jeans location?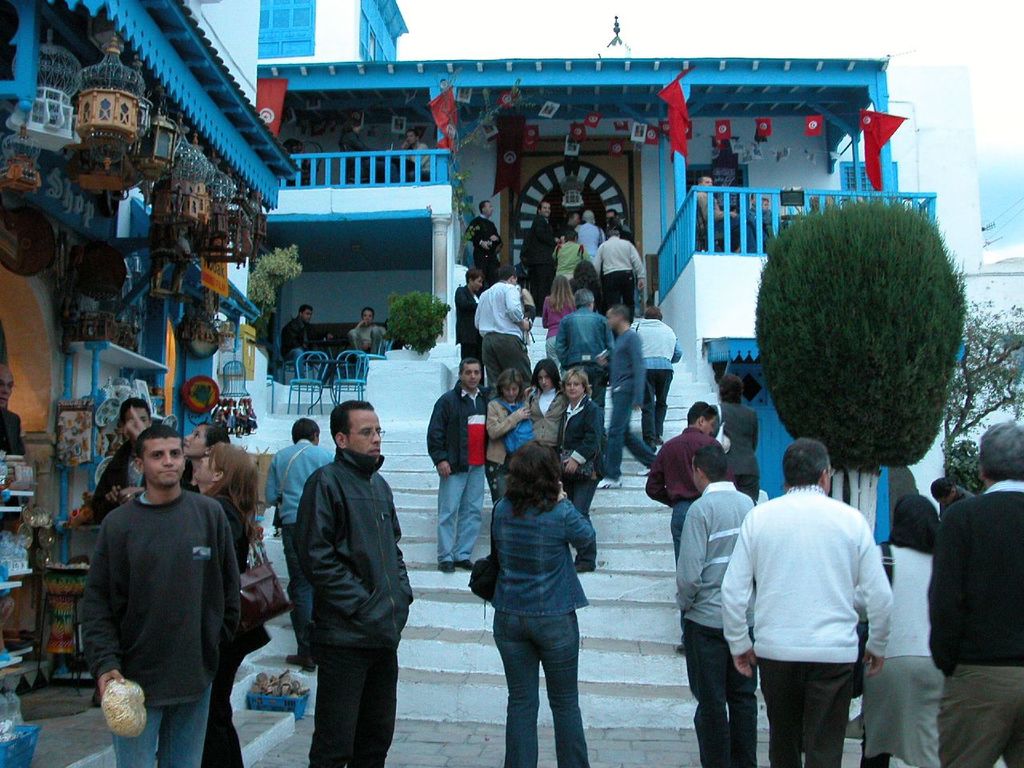
{"left": 601, "top": 276, "right": 635, "bottom": 310}
